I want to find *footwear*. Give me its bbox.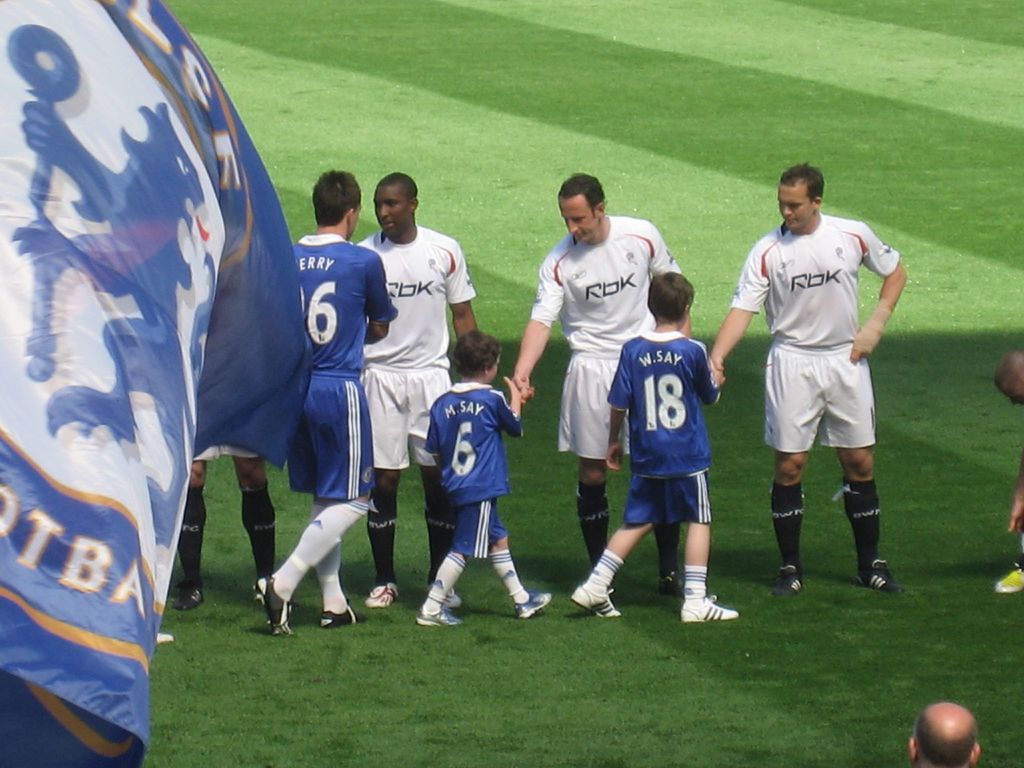
568,580,623,619.
